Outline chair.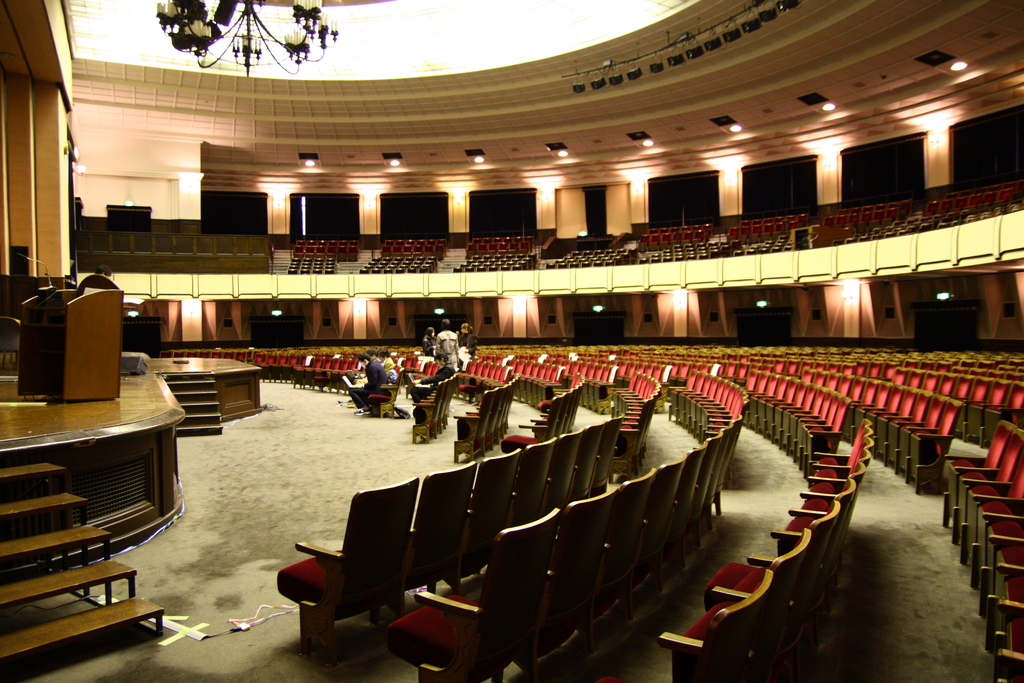
Outline: (525,432,554,520).
